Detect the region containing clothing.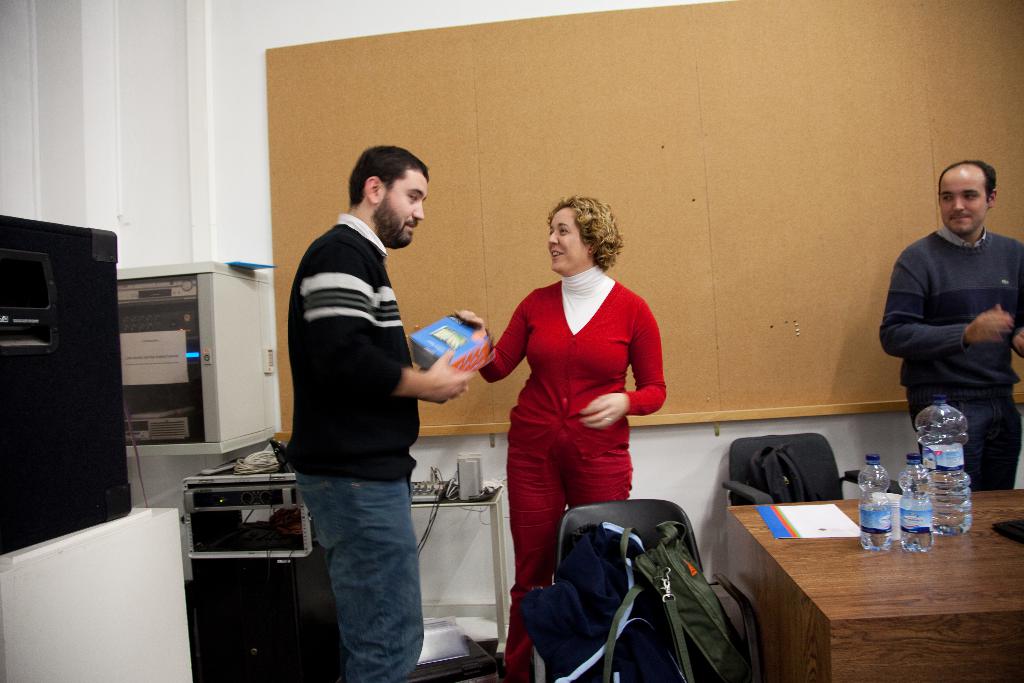
<bbox>279, 215, 422, 682</bbox>.
